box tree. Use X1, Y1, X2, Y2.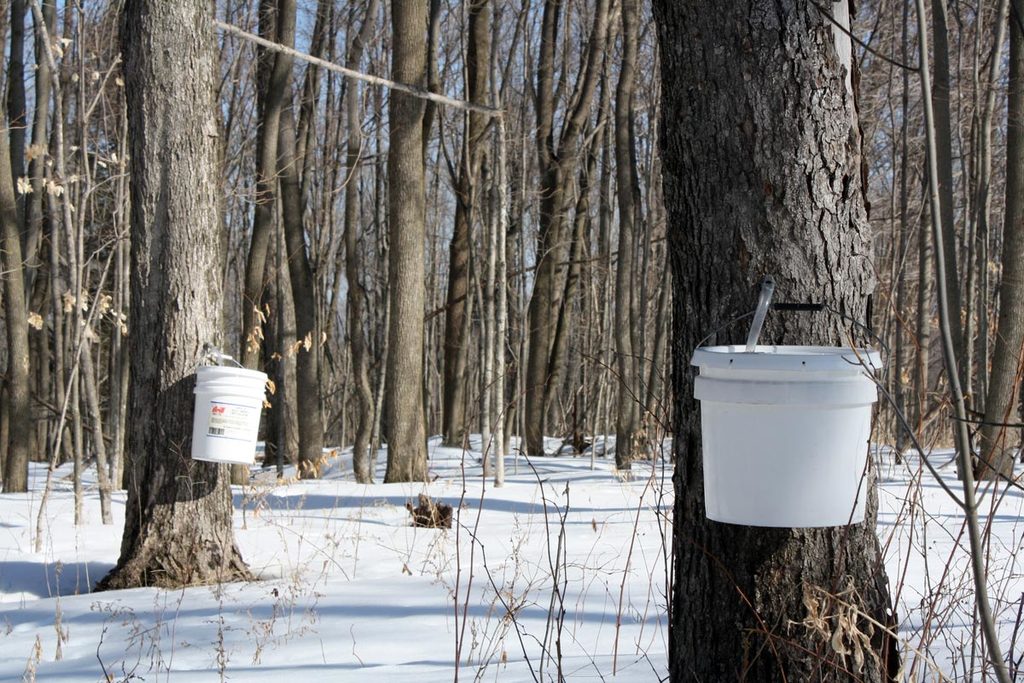
72, 0, 136, 454.
